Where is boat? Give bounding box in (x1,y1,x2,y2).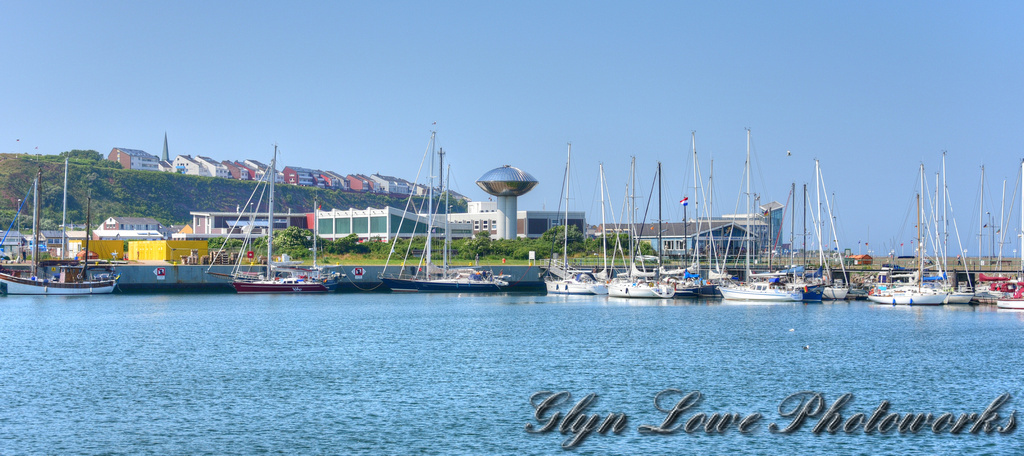
(375,121,515,294).
